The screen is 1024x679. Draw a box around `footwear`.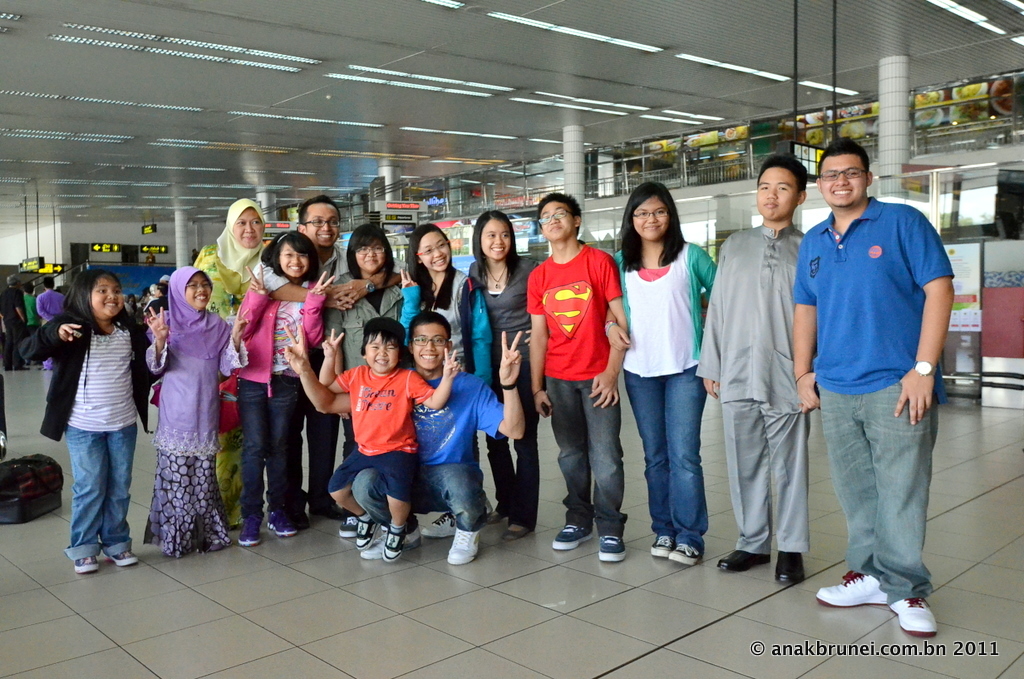
BBox(338, 516, 366, 536).
